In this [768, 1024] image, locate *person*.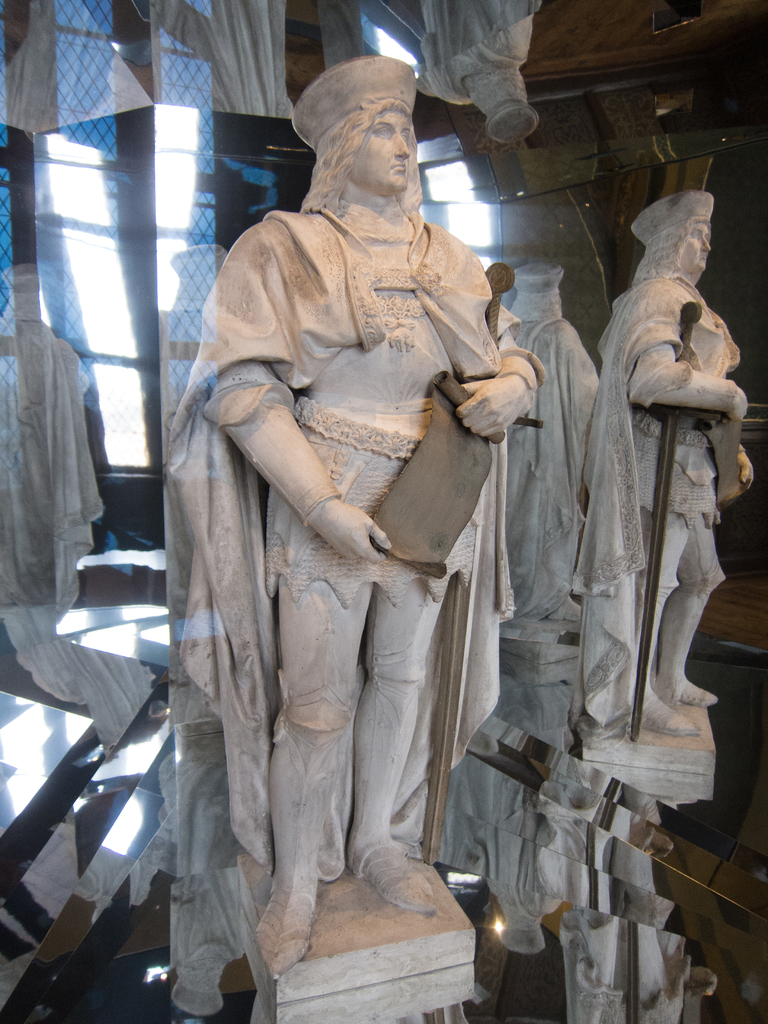
Bounding box: (497, 265, 602, 639).
